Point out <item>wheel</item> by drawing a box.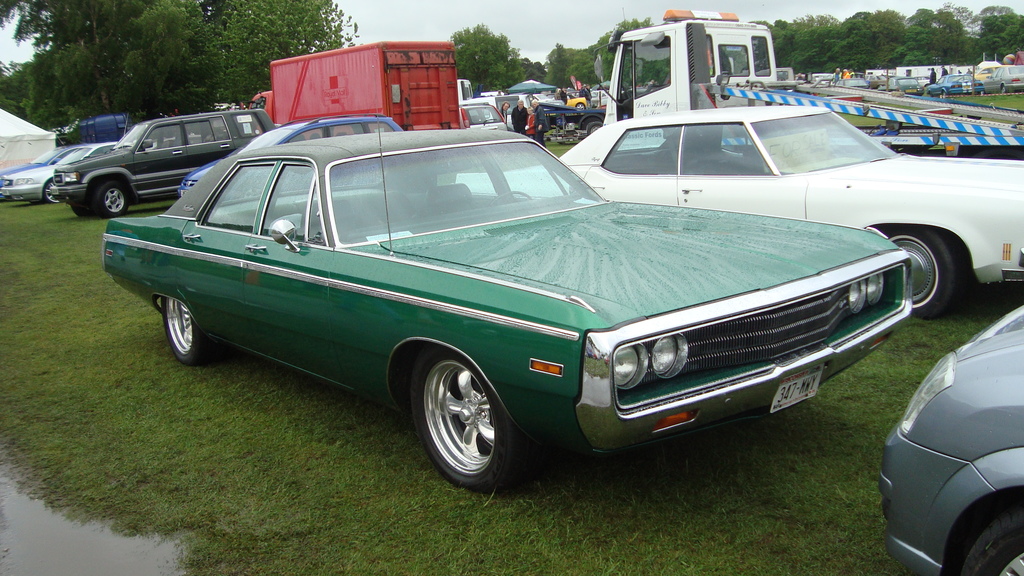
[x1=409, y1=344, x2=511, y2=485].
